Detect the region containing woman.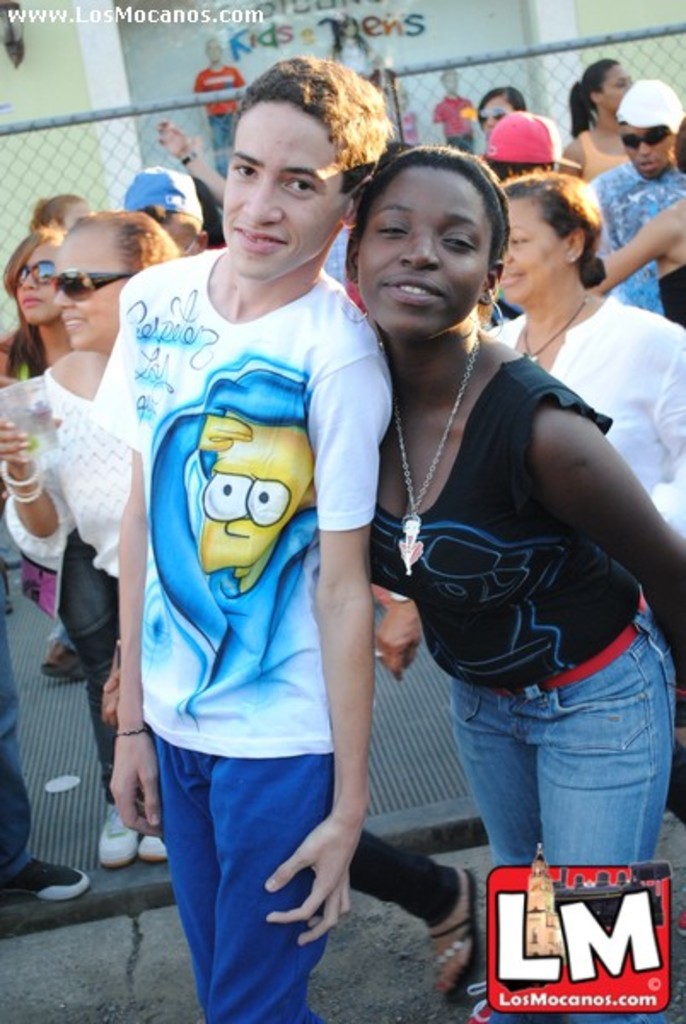
(x1=0, y1=222, x2=167, y2=870).
